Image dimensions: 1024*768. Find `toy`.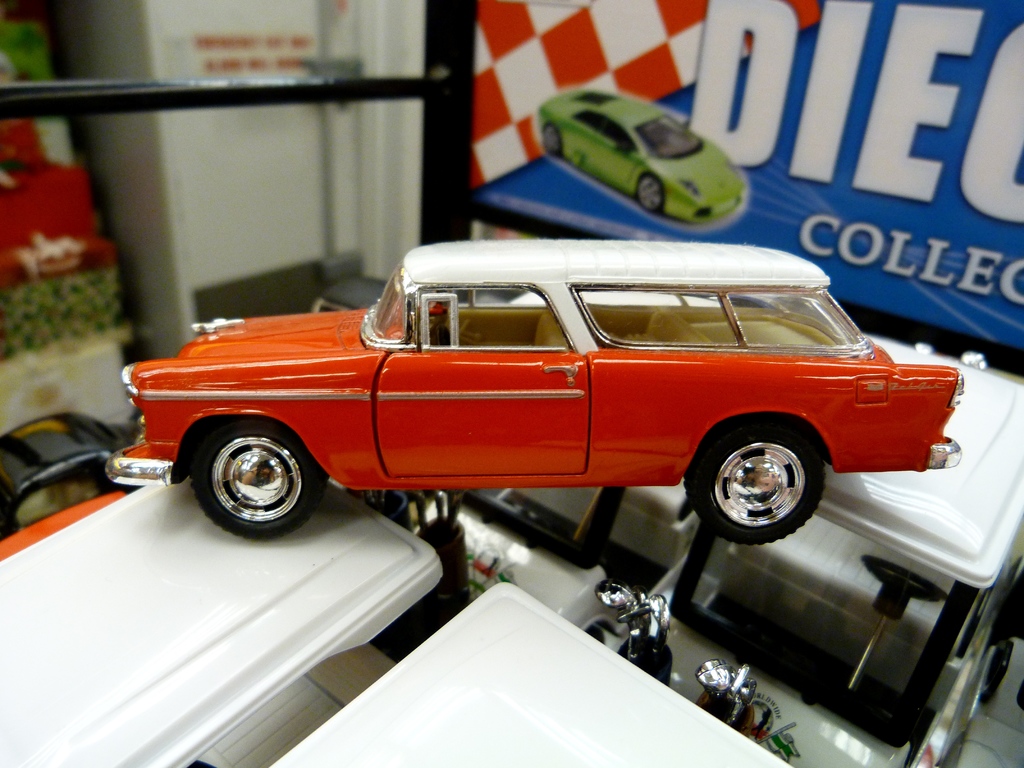
x1=0 y1=410 x2=141 y2=541.
